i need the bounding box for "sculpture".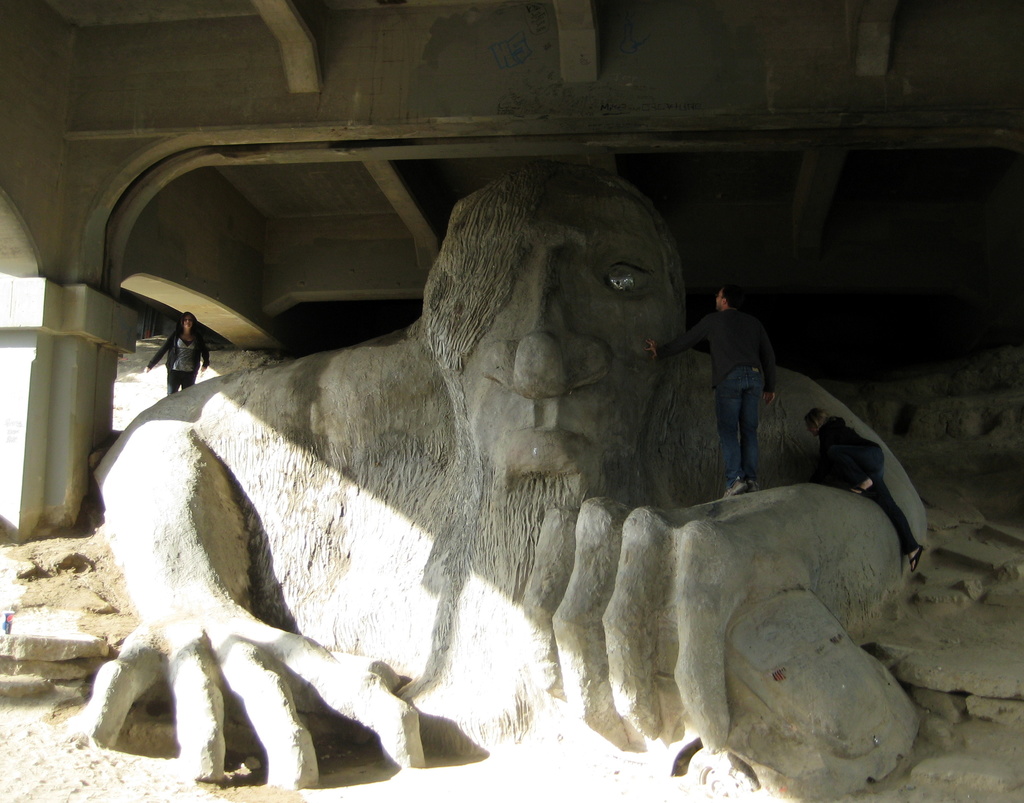
Here it is: x1=86 y1=179 x2=904 y2=798.
